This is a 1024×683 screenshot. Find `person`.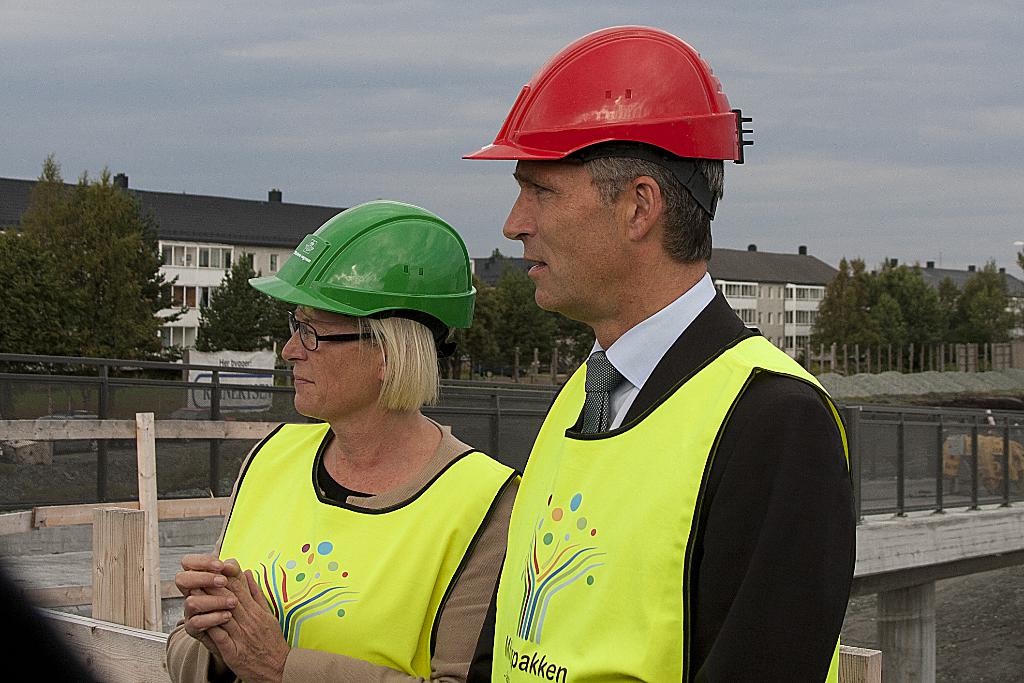
Bounding box: (x1=202, y1=216, x2=511, y2=673).
